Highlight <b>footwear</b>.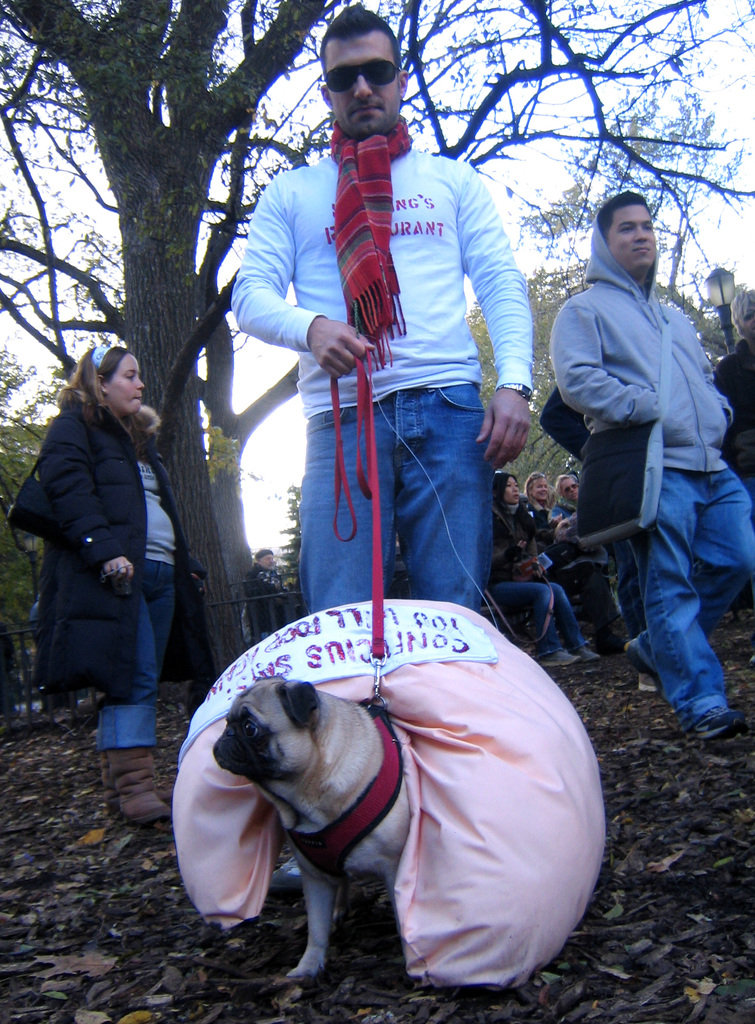
Highlighted region: {"left": 688, "top": 707, "right": 749, "bottom": 744}.
